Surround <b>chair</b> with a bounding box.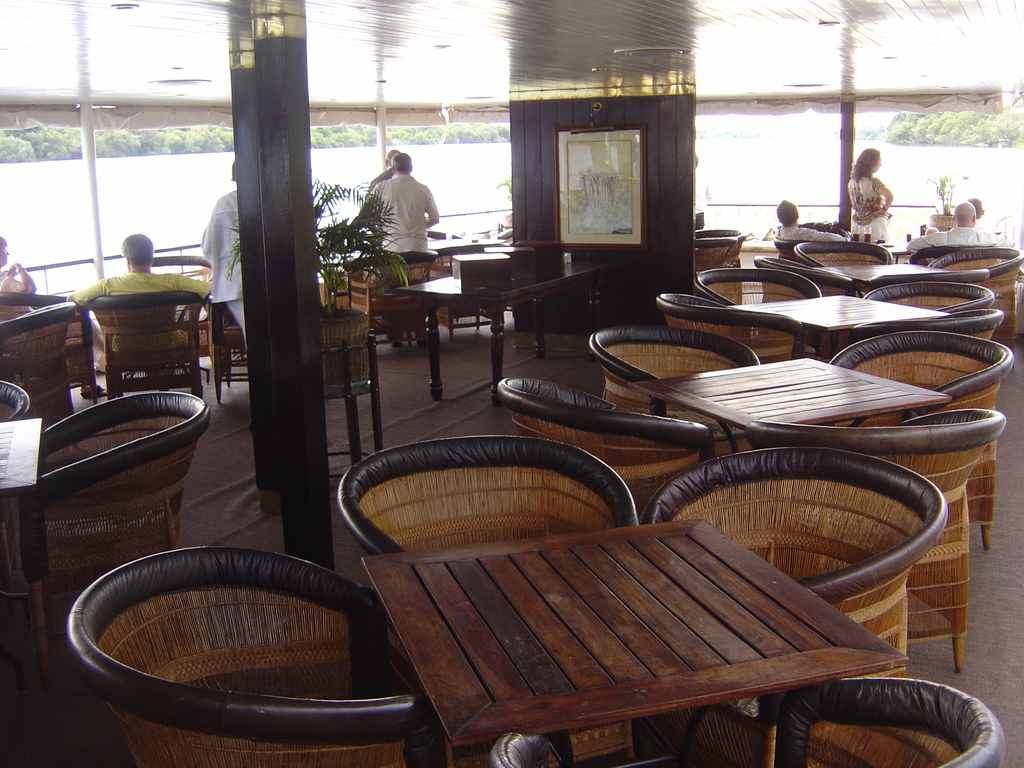
(left=60, top=538, right=417, bottom=767).
